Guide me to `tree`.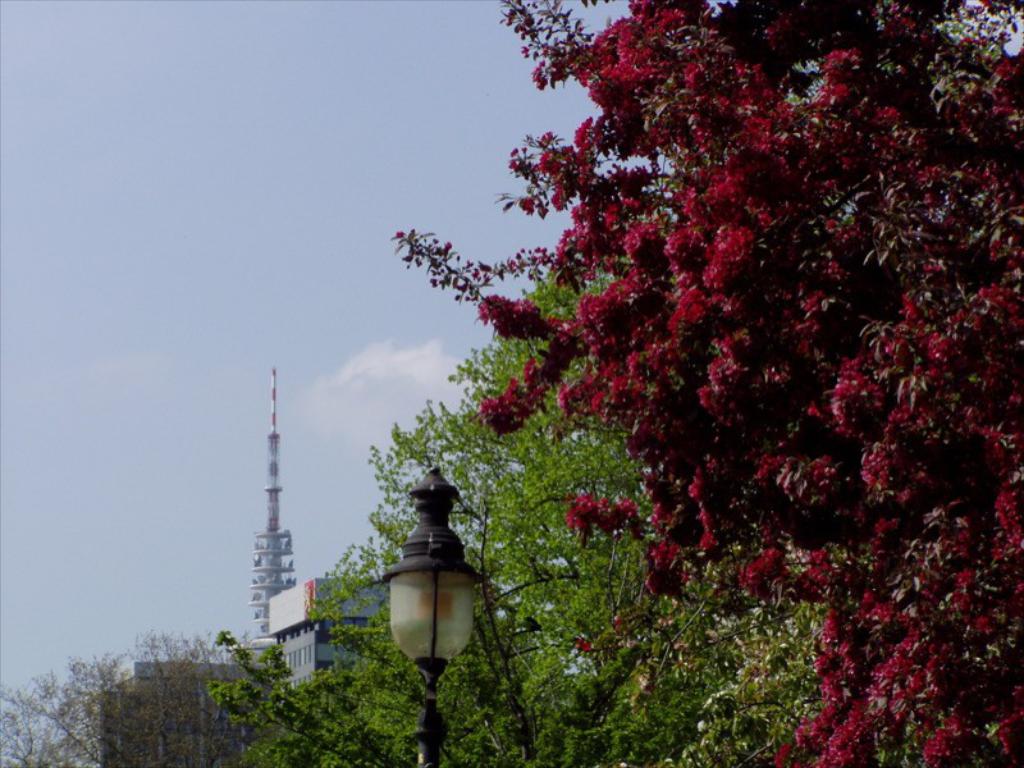
Guidance: {"left": 388, "top": 0, "right": 1023, "bottom": 767}.
